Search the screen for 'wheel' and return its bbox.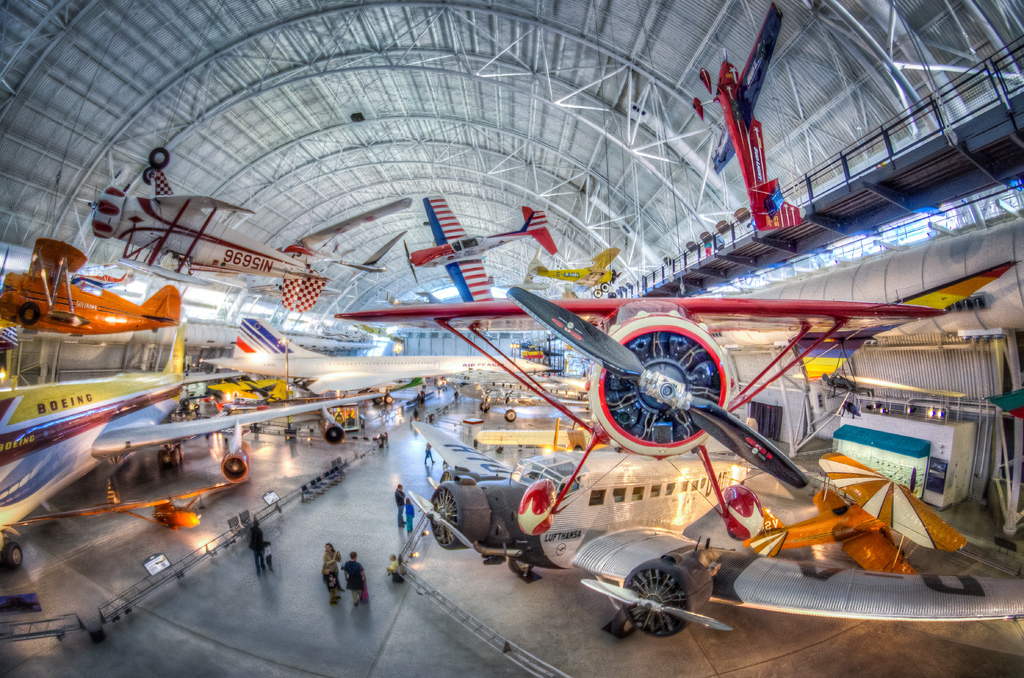
Found: (474, 398, 495, 414).
